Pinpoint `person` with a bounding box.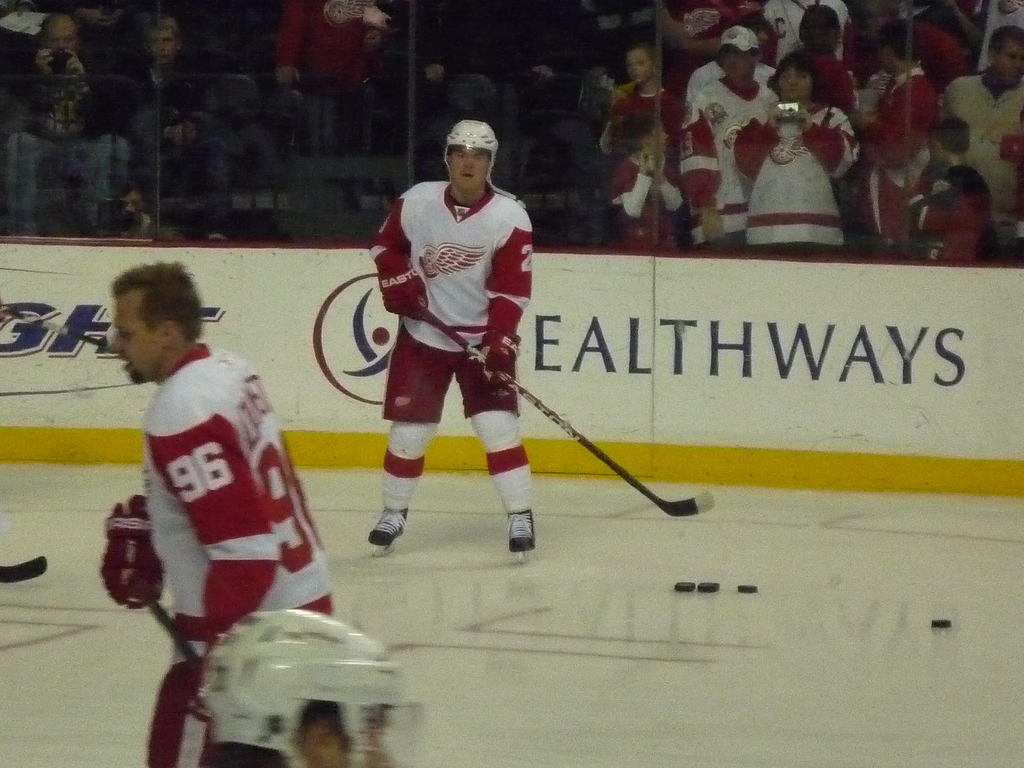
<region>5, 8, 128, 238</region>.
